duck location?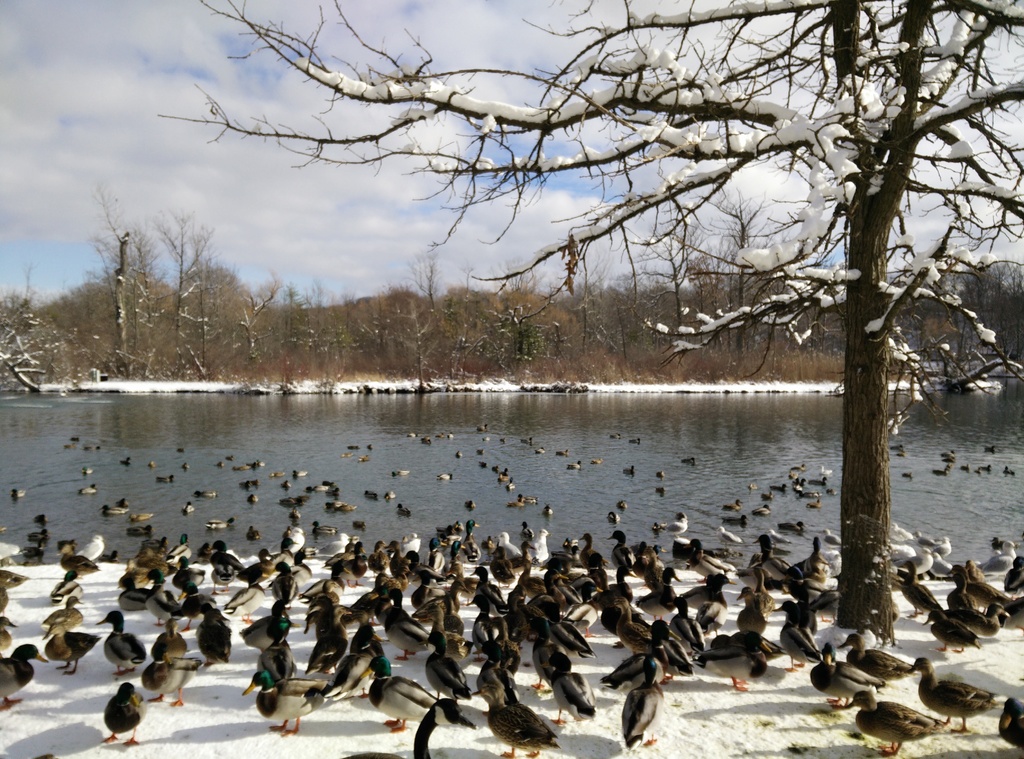
(984,437,999,452)
